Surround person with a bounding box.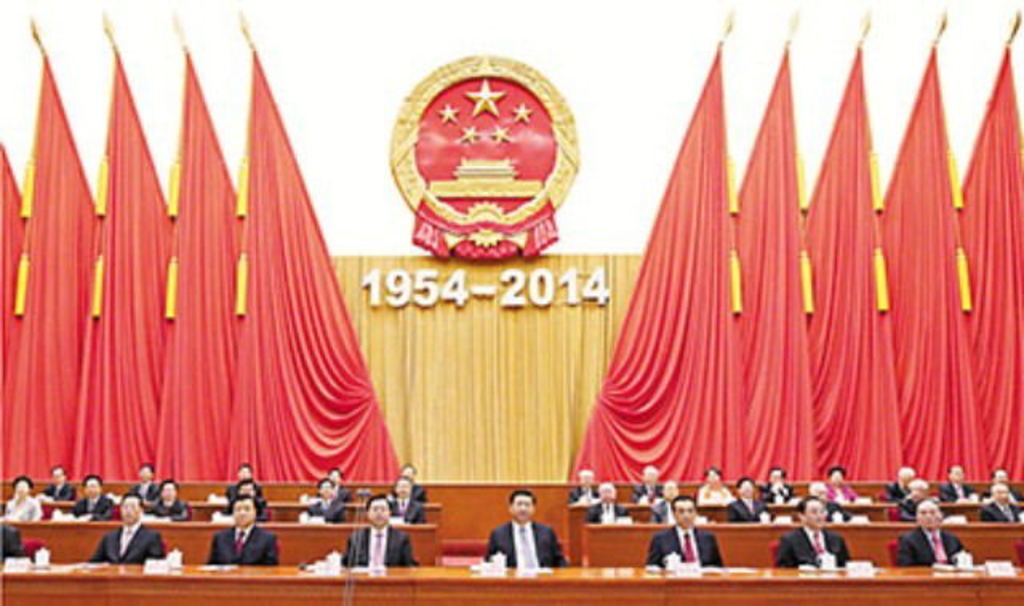
left=152, top=472, right=189, bottom=521.
